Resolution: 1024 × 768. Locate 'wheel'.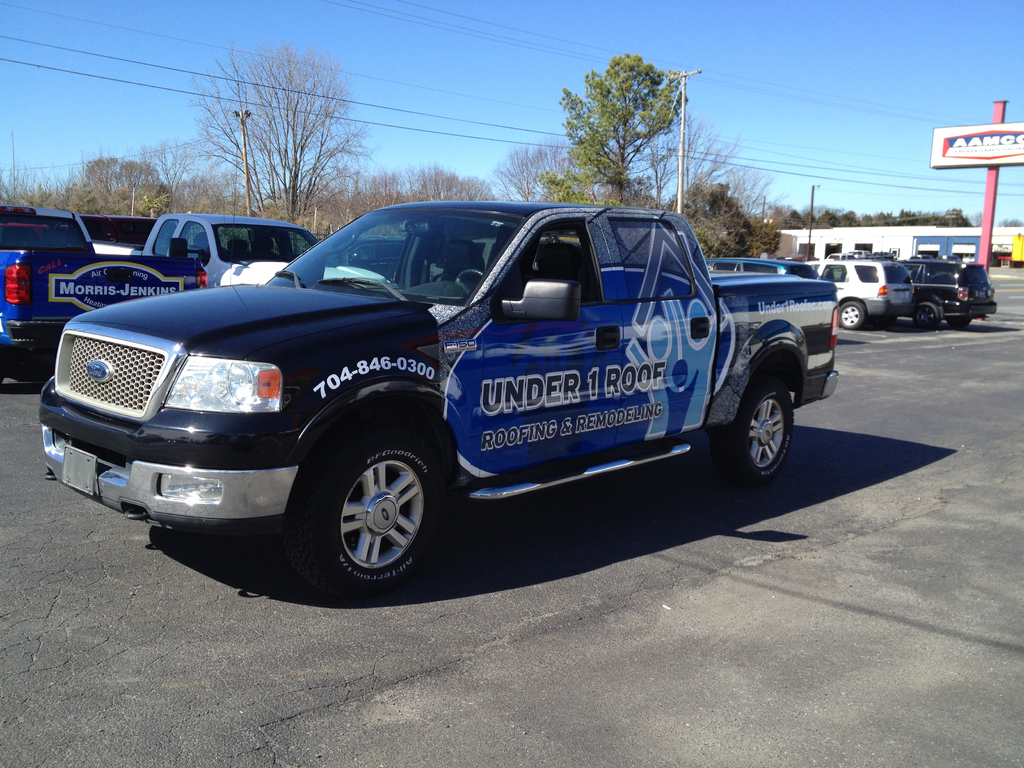
913/307/941/328.
